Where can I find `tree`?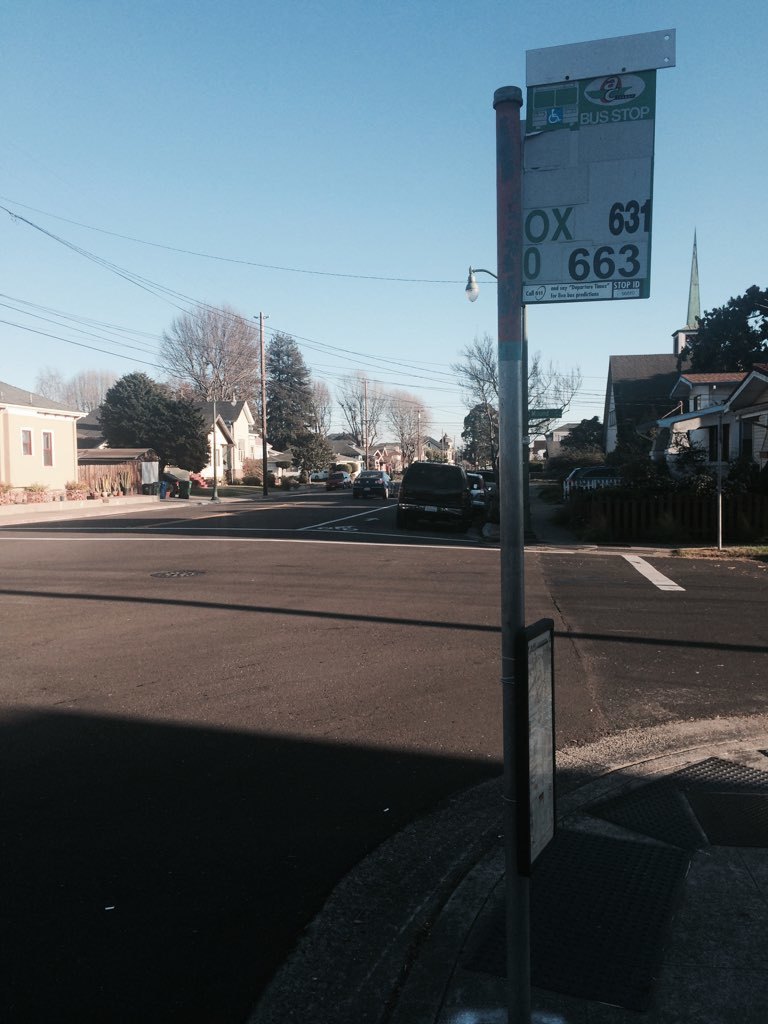
You can find it at [337,365,391,489].
